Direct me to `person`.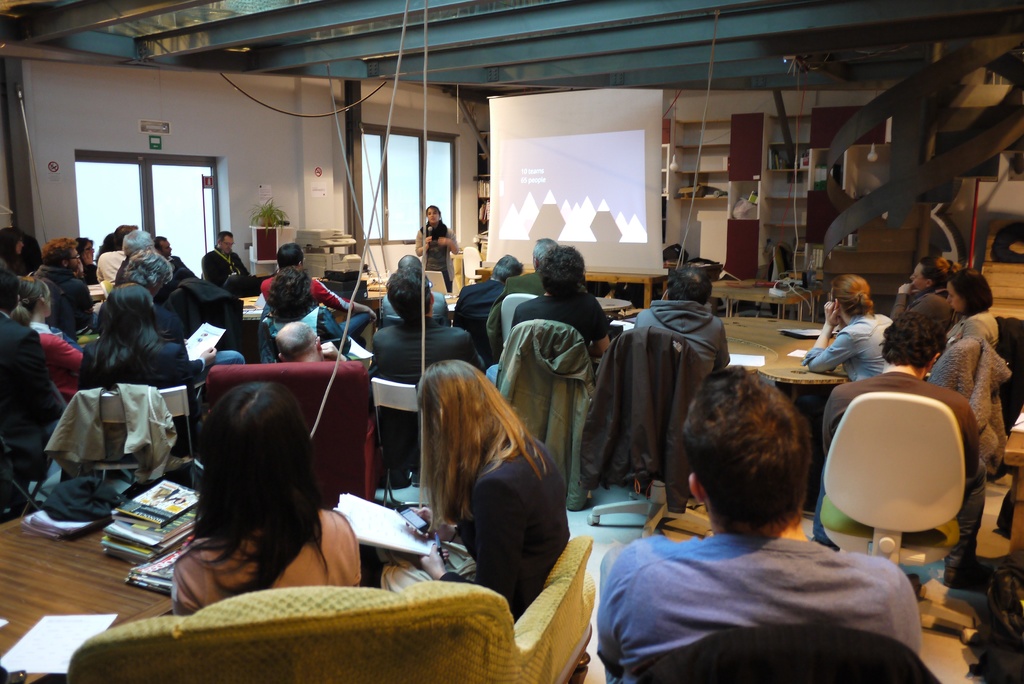
Direction: 266:268:358:353.
